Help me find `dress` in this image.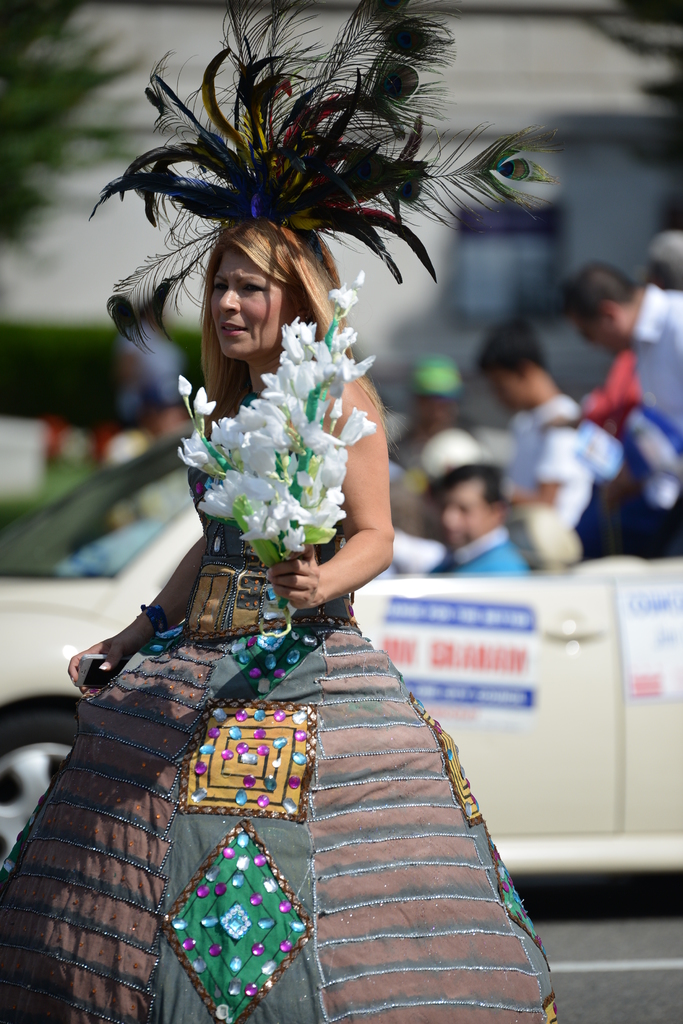
Found it: pyautogui.locateOnScreen(0, 462, 558, 1023).
